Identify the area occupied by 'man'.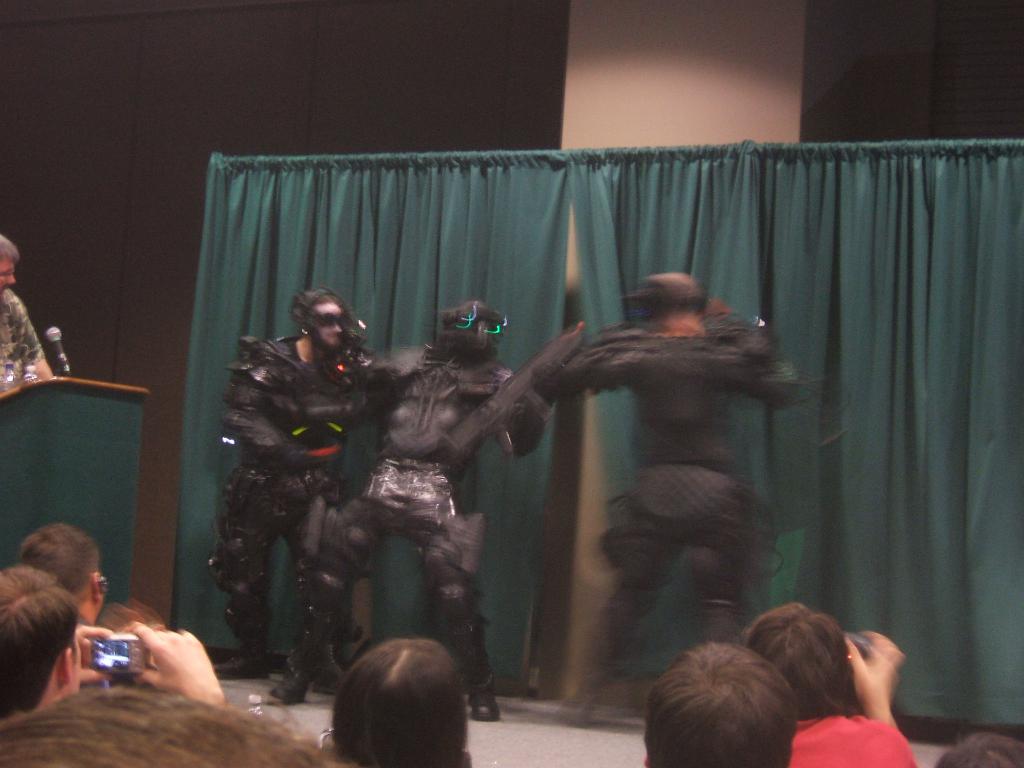
Area: rect(0, 566, 224, 728).
